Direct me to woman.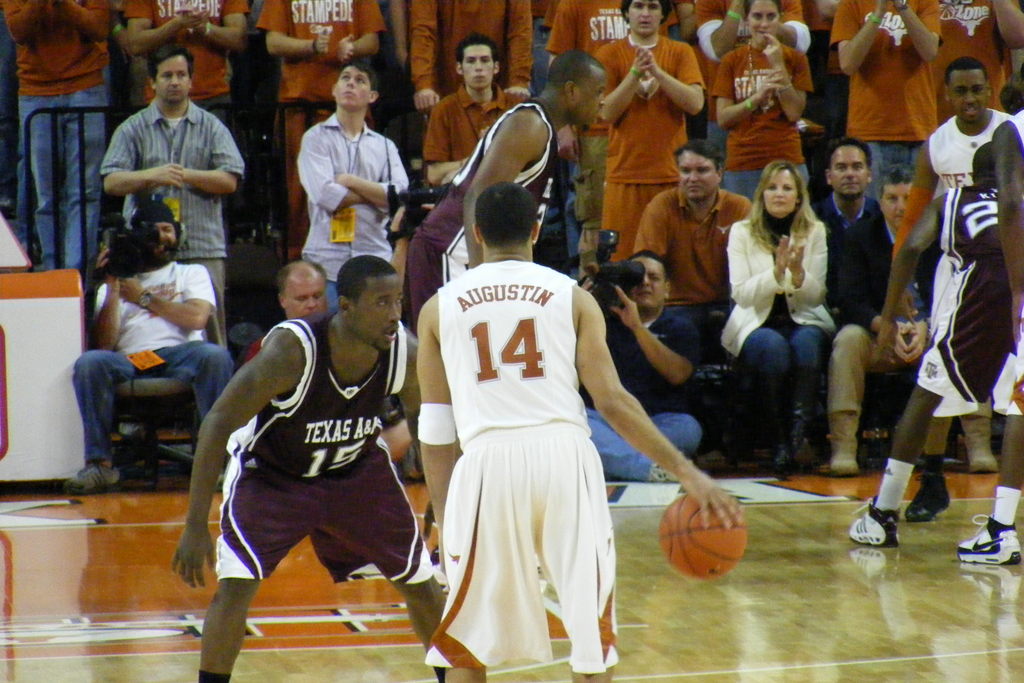
Direction: BBox(710, 0, 811, 204).
